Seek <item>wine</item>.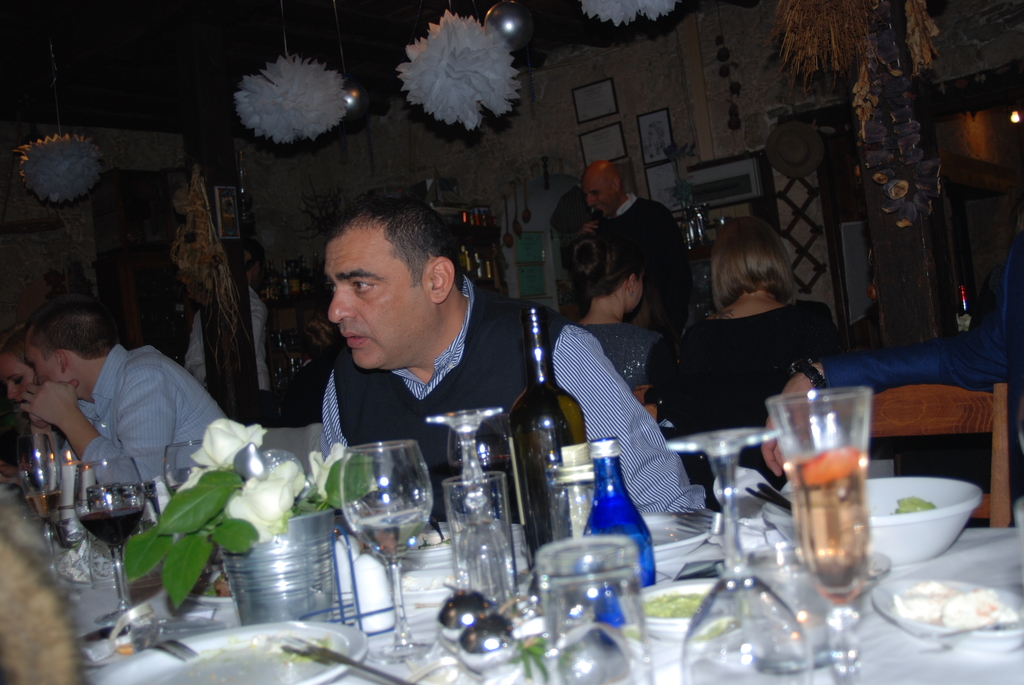
l=168, t=482, r=180, b=492.
